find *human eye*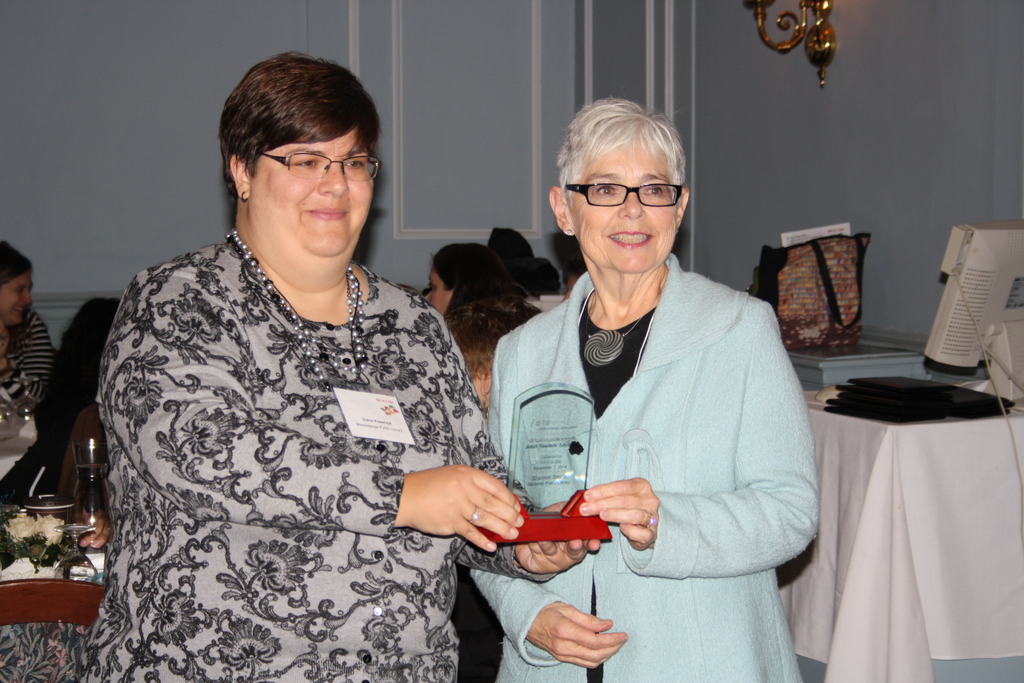
Rect(292, 153, 319, 170)
